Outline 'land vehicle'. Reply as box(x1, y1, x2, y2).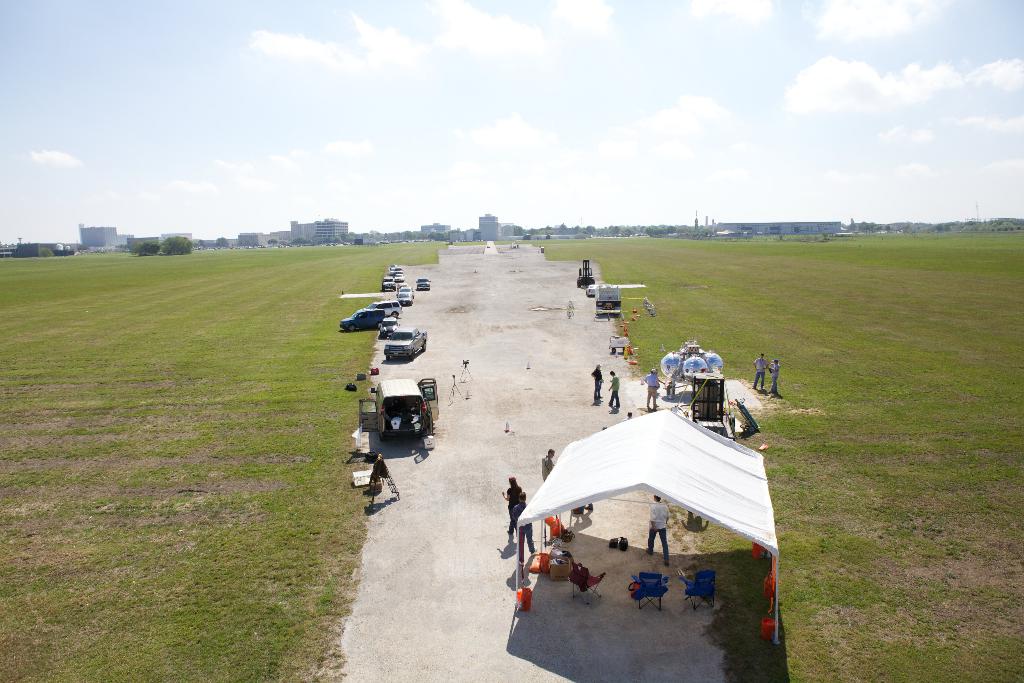
box(579, 259, 595, 286).
